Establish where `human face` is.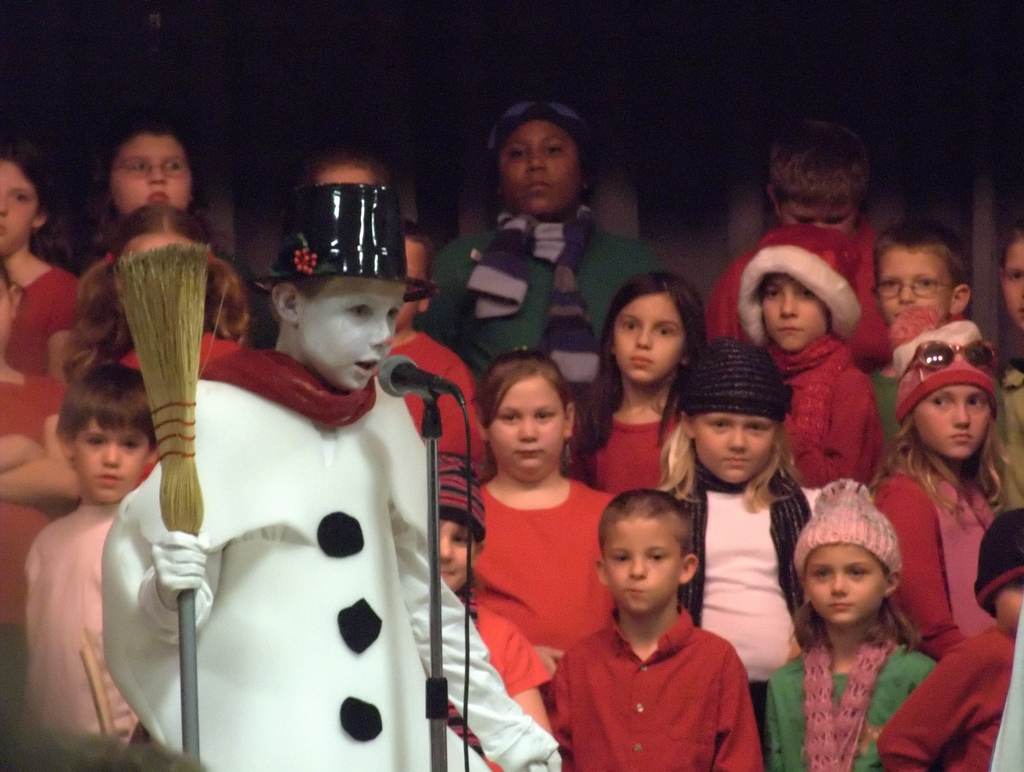
Established at [438,520,474,593].
